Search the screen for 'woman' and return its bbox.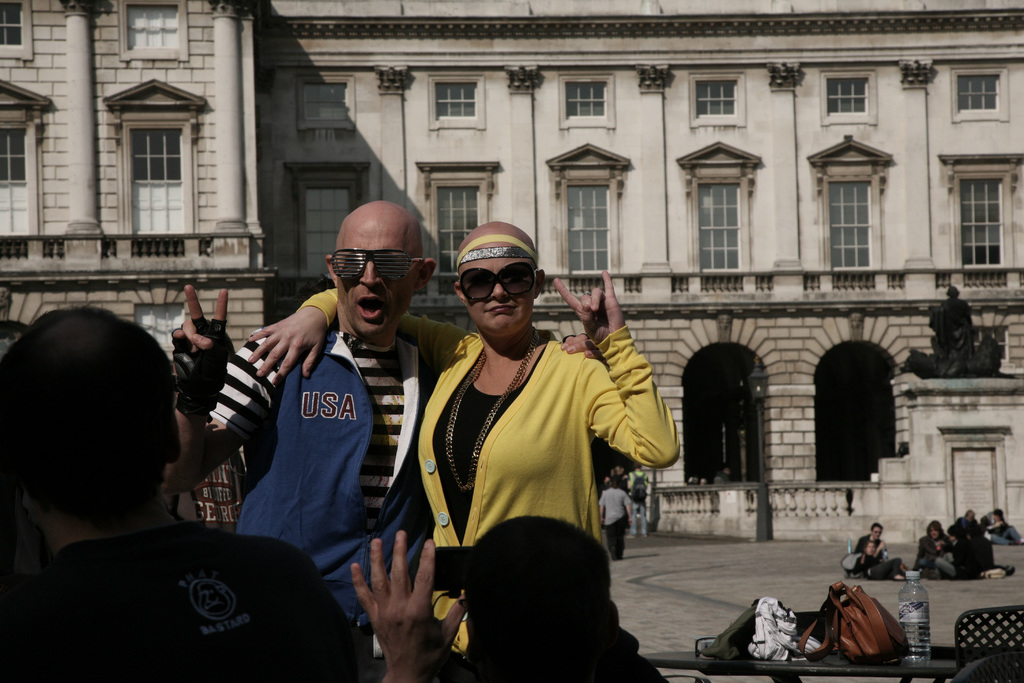
Found: 916/521/950/570.
